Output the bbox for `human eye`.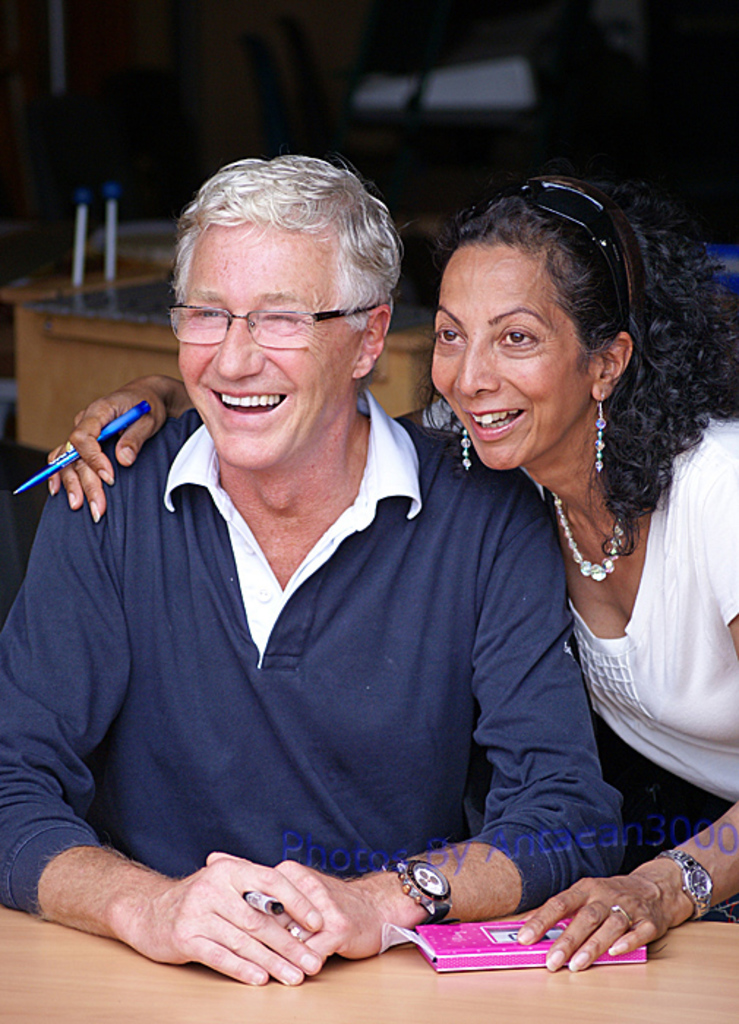
detection(255, 304, 301, 331).
